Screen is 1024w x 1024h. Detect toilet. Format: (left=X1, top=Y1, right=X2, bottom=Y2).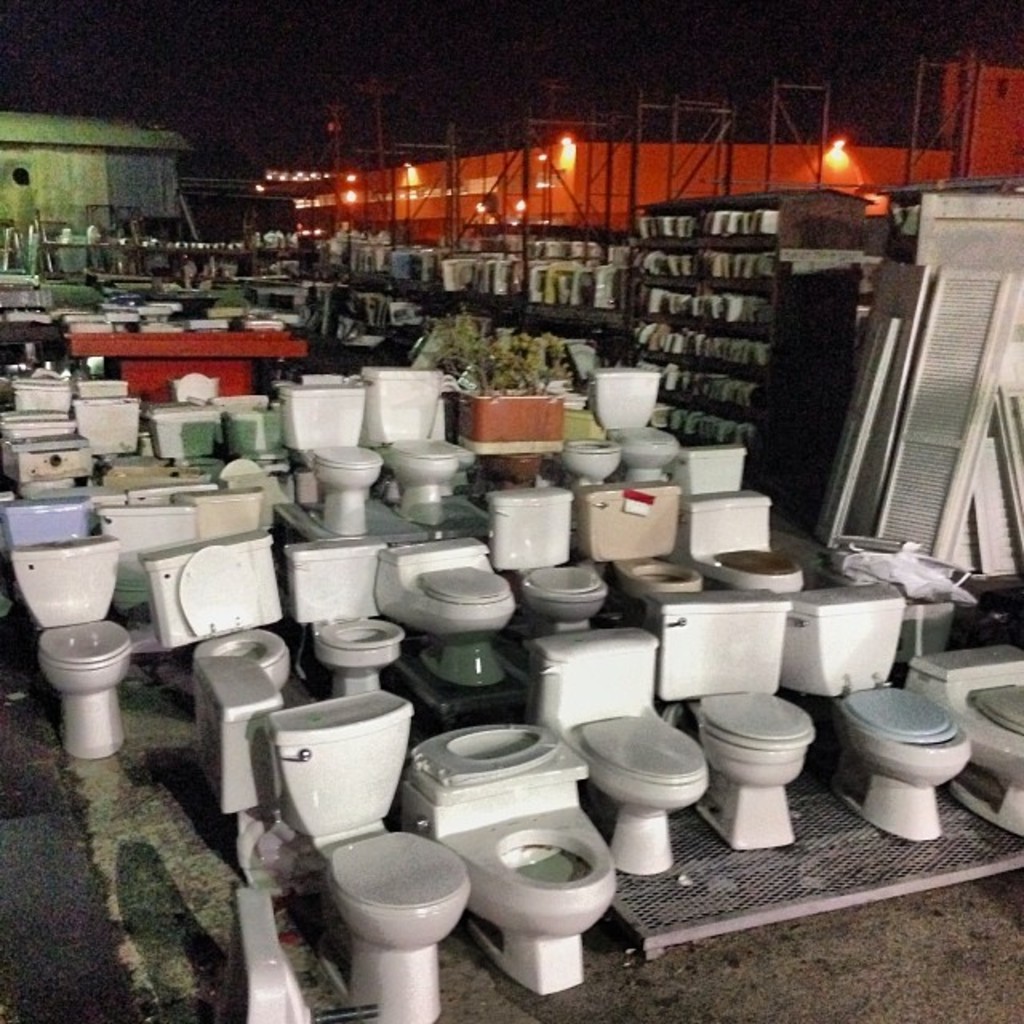
(left=320, top=827, right=474, bottom=1022).
